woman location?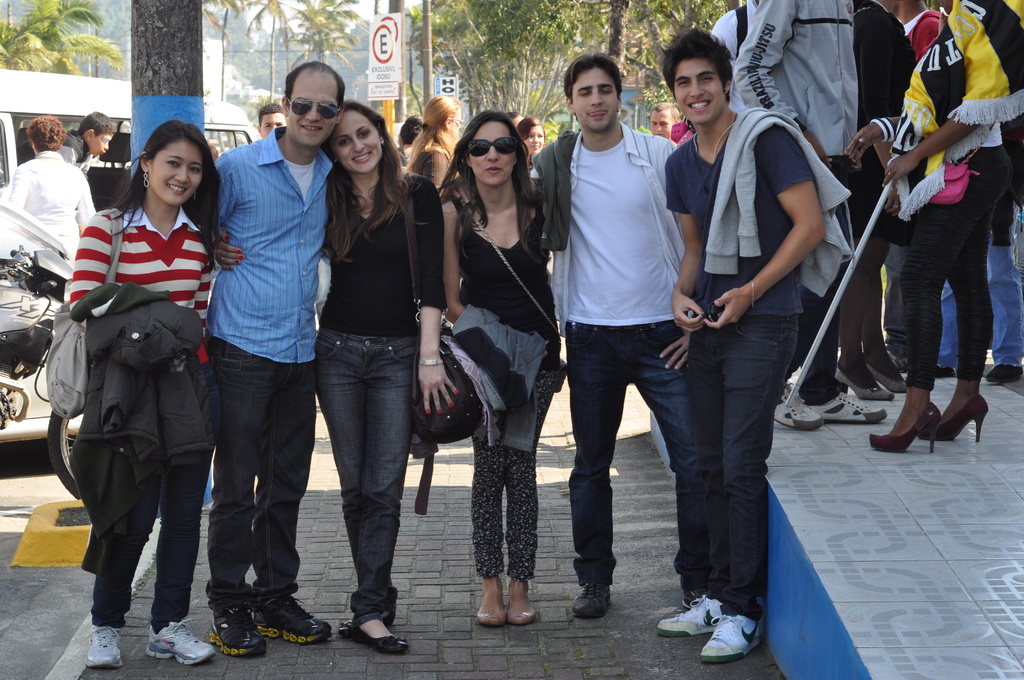
region(422, 115, 568, 608)
